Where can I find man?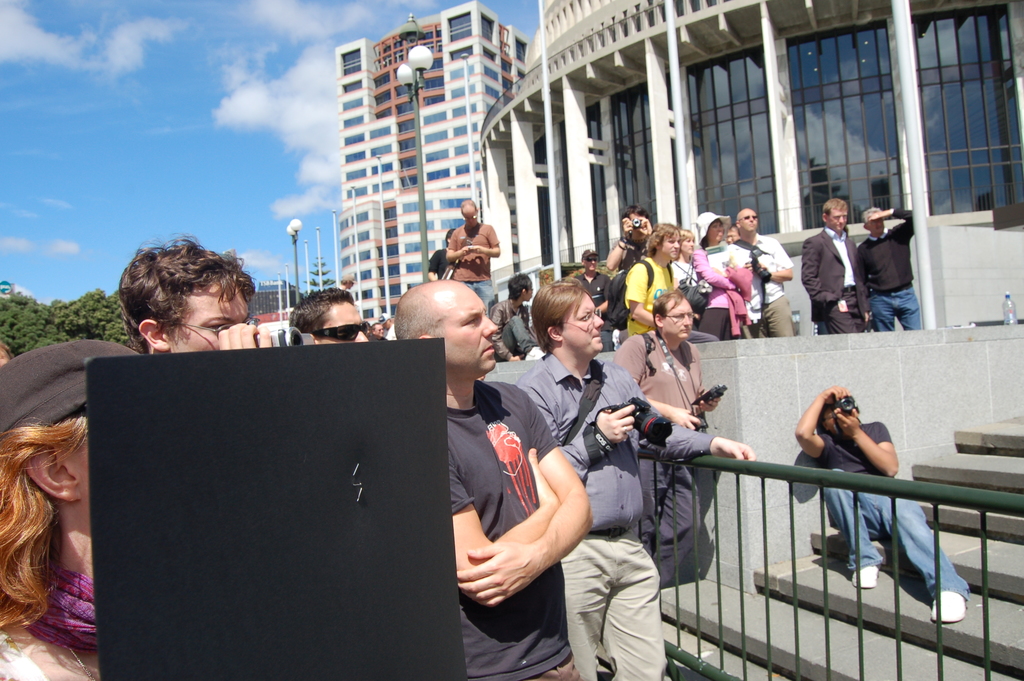
You can find it at (left=118, top=231, right=271, bottom=356).
